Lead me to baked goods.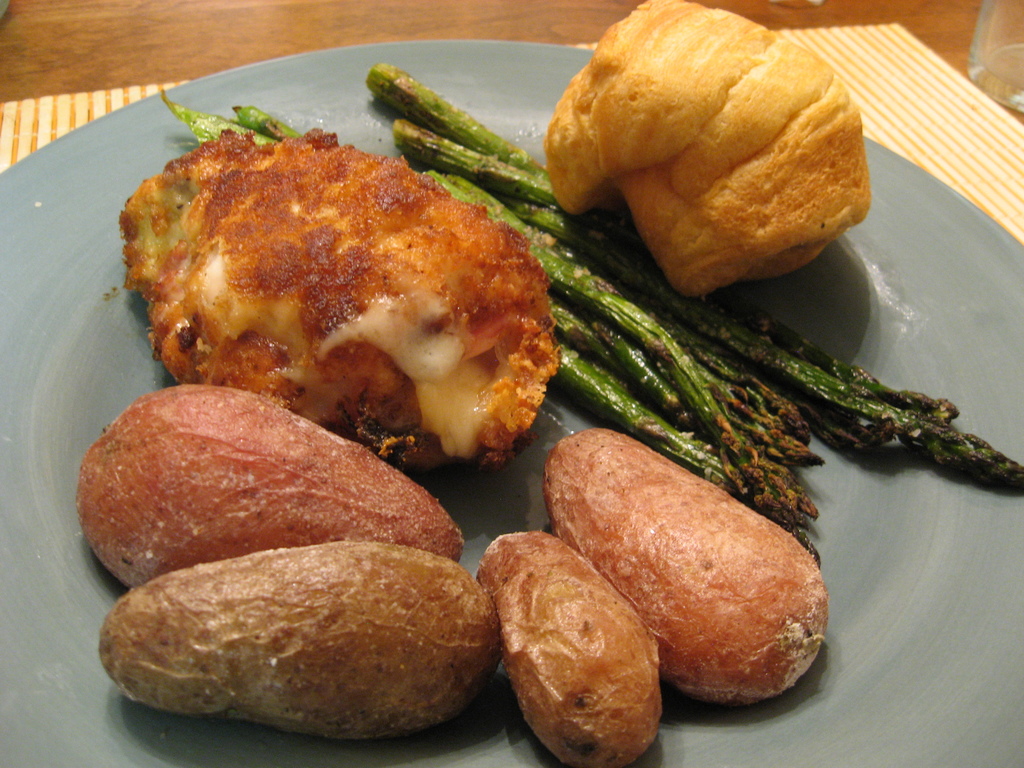
Lead to bbox=(547, 426, 830, 703).
